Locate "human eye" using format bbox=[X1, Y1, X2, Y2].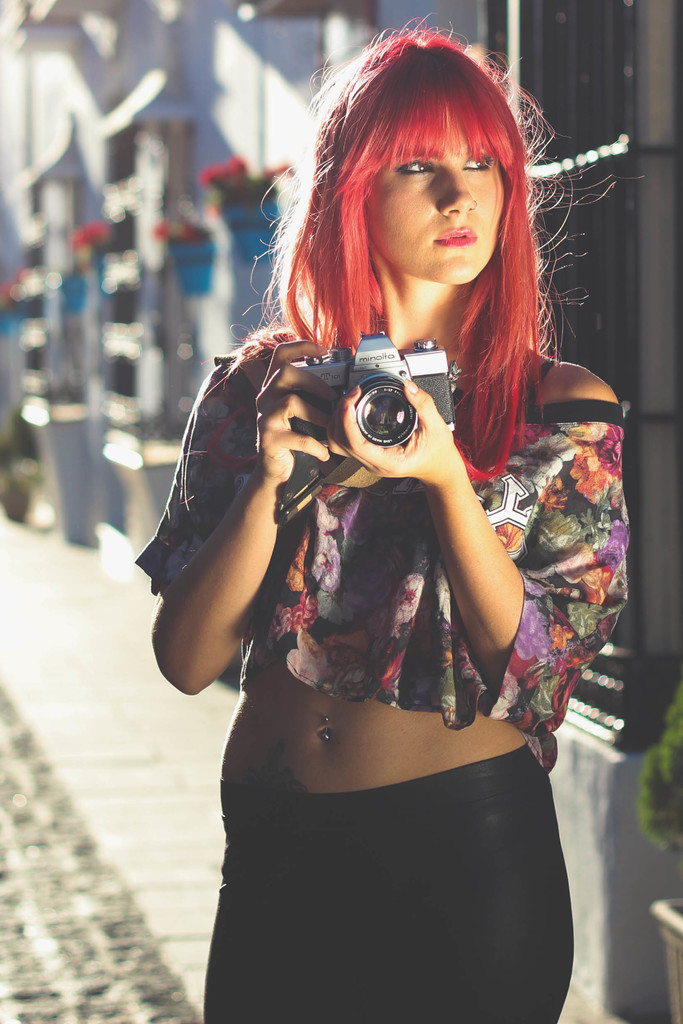
bbox=[380, 150, 453, 188].
